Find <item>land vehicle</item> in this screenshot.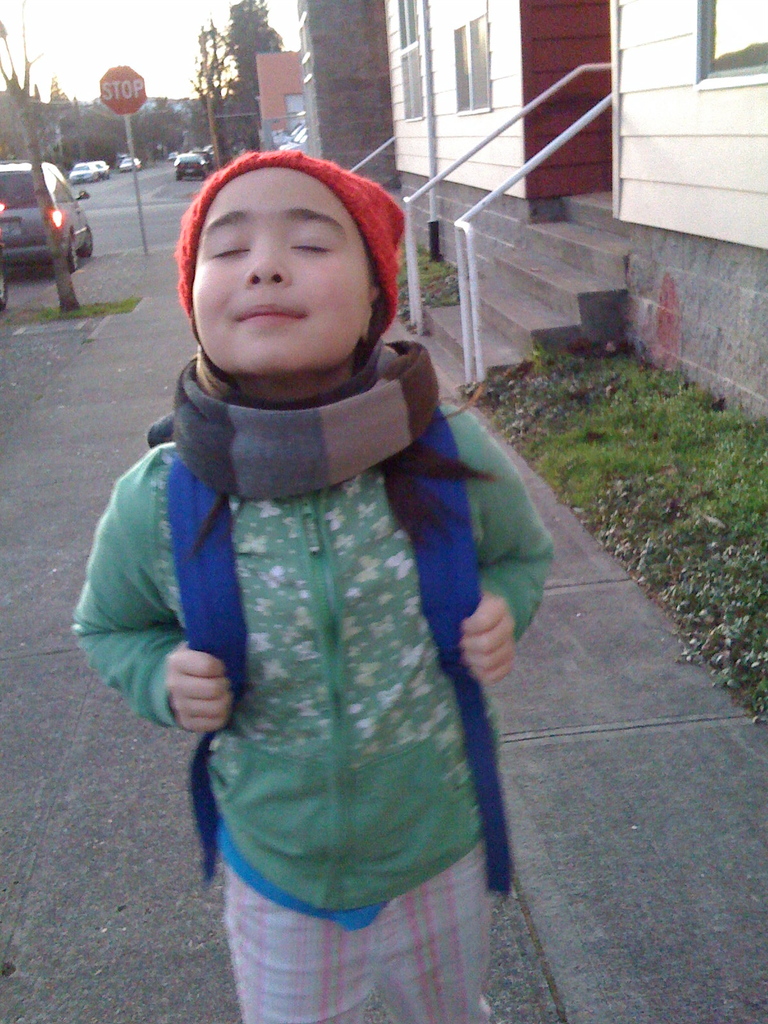
The bounding box for <item>land vehicle</item> is [175, 152, 208, 185].
